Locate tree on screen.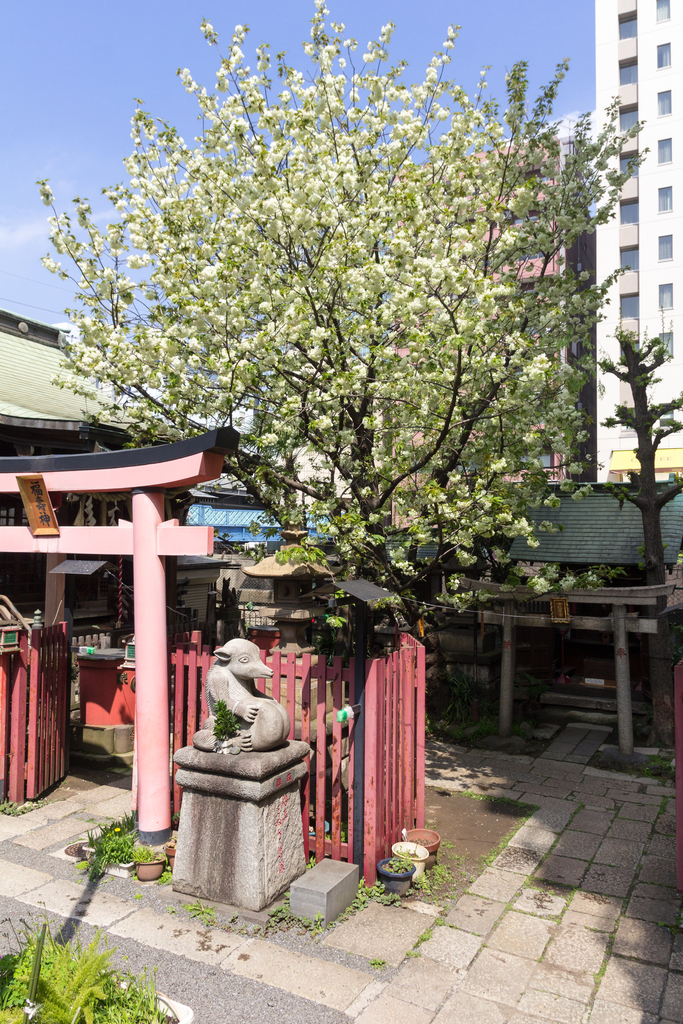
On screen at <region>44, 0, 652, 719</region>.
